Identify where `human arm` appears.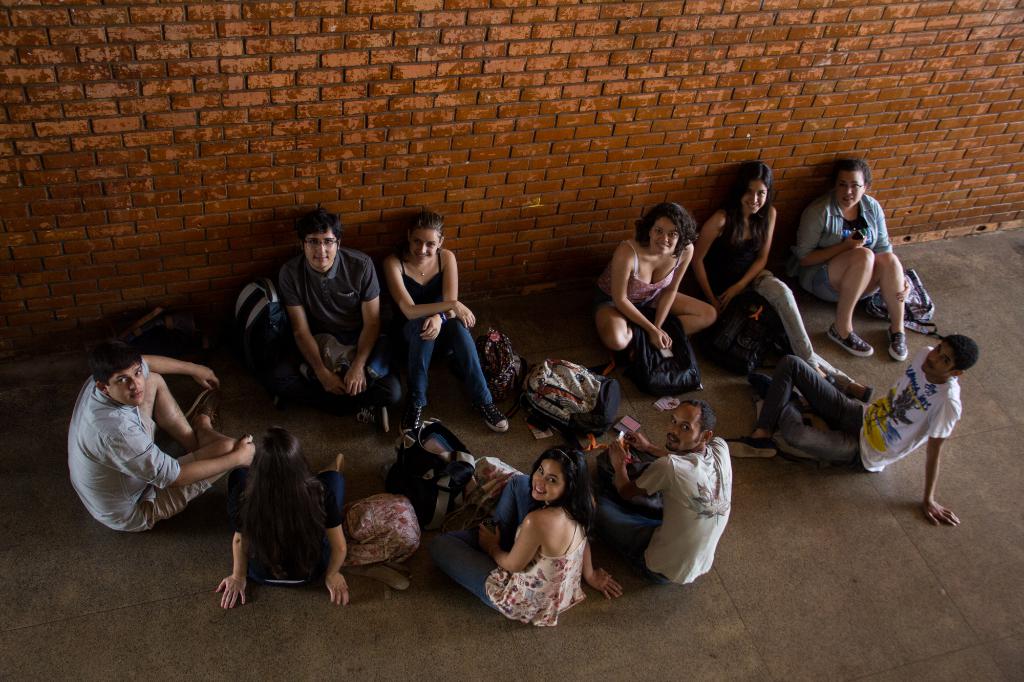
Appears at pyautogui.locateOnScreen(476, 517, 537, 572).
